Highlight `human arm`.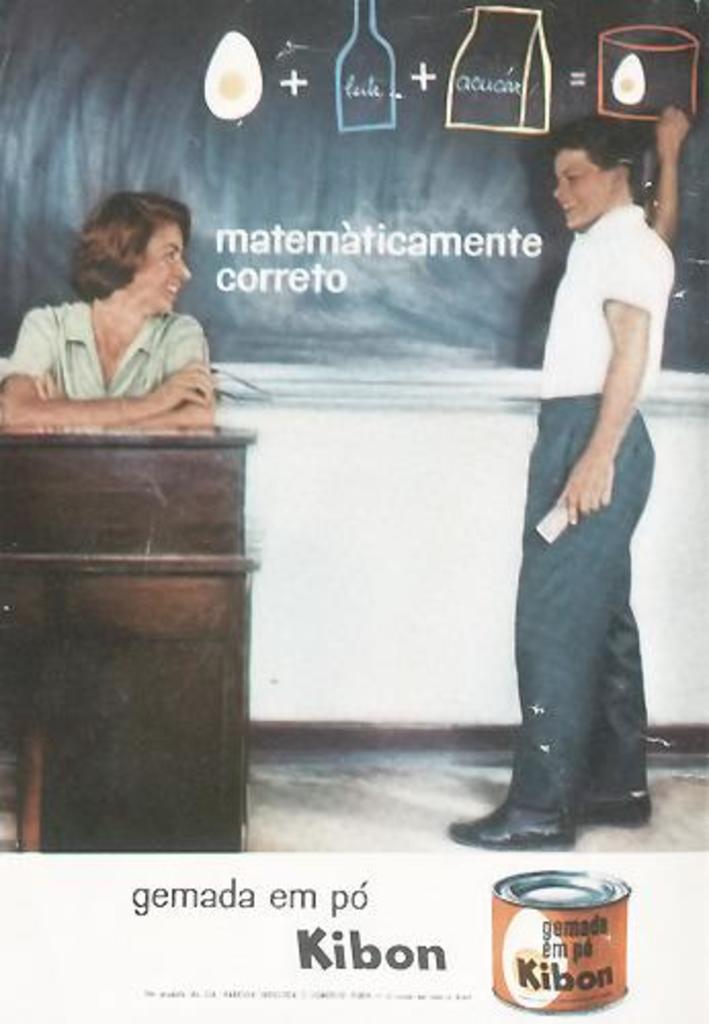
Highlighted region: 31, 307, 211, 428.
